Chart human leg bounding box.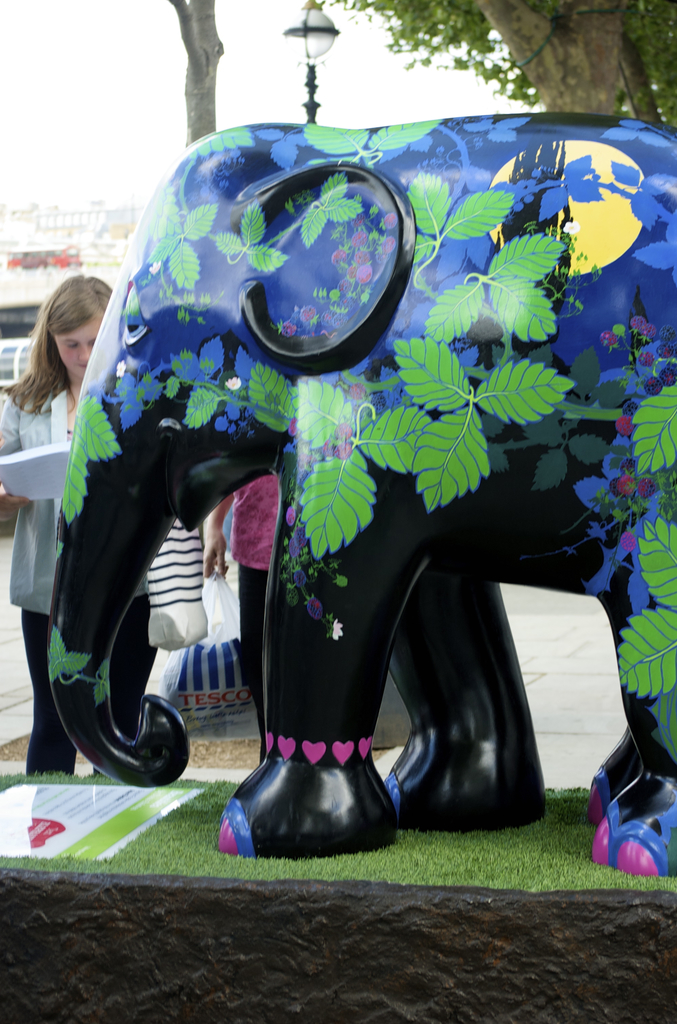
Charted: {"x1": 236, "y1": 566, "x2": 272, "y2": 753}.
